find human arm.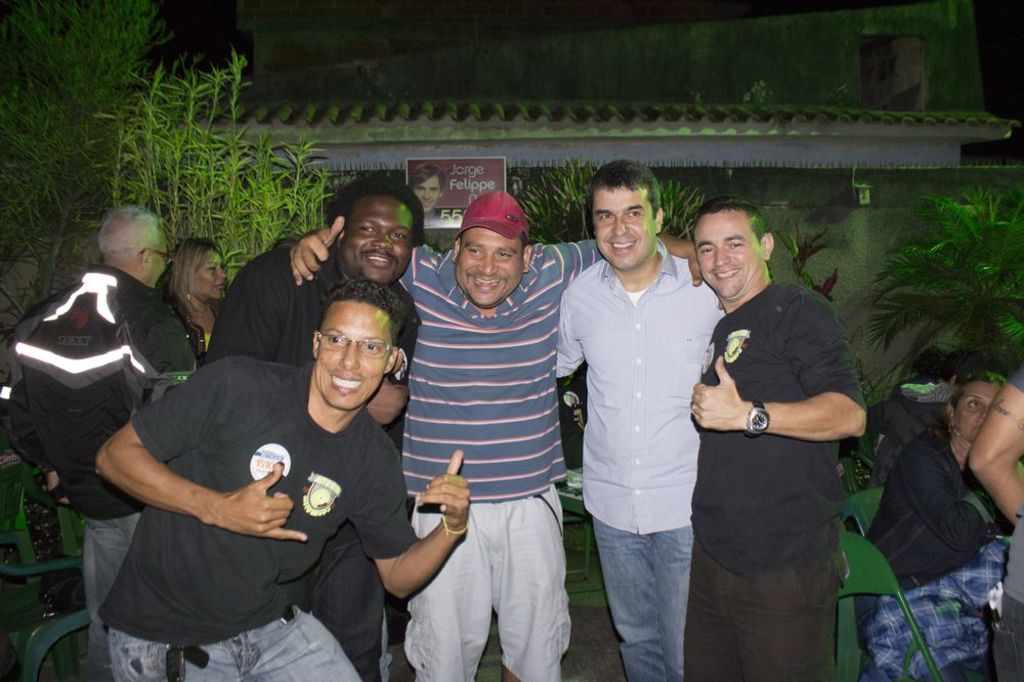
bbox=(89, 353, 311, 543).
